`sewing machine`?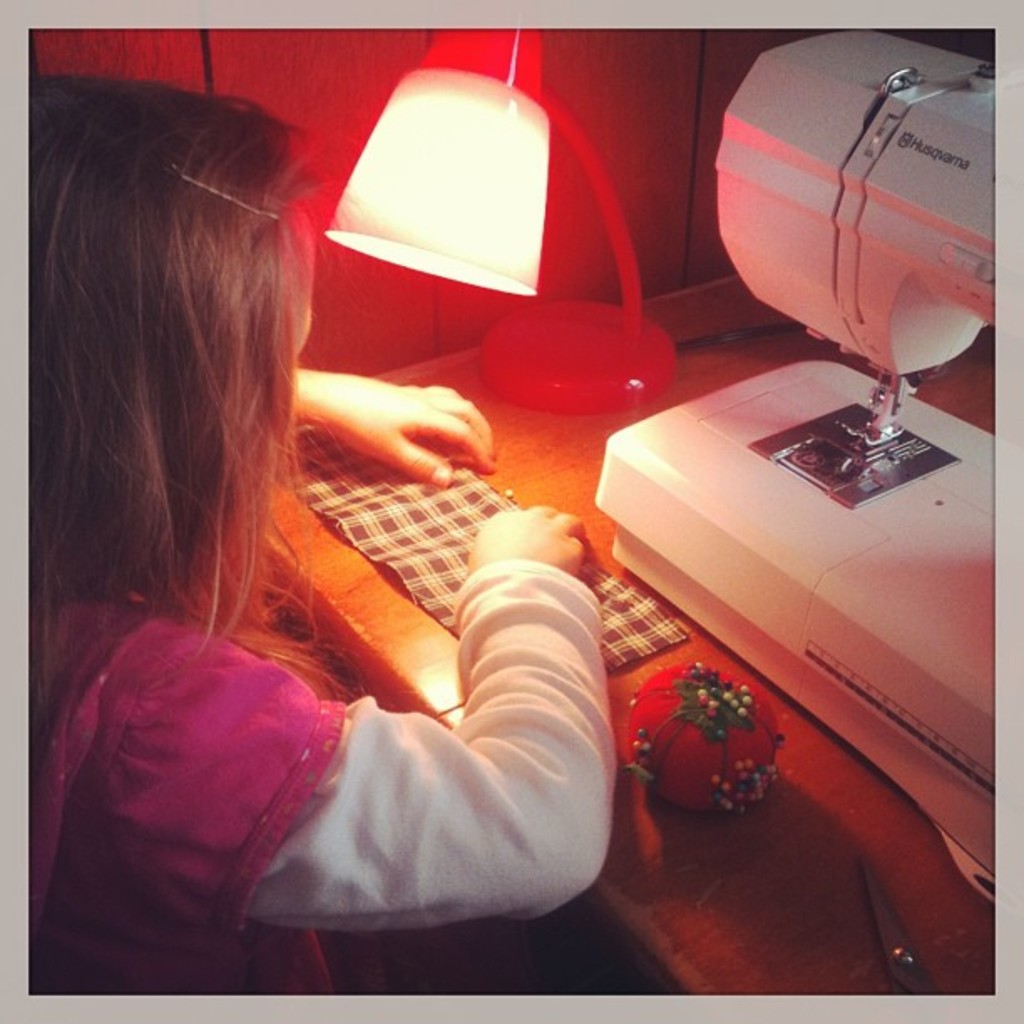
x1=592 y1=17 x2=1007 y2=885
